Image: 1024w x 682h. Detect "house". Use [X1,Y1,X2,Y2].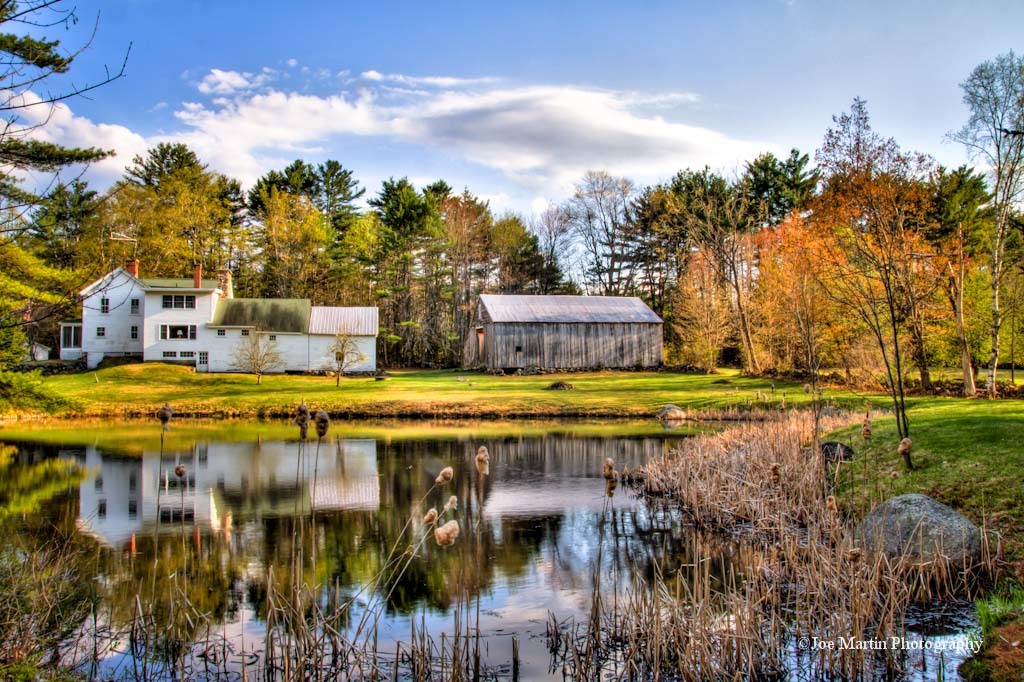
[461,278,681,376].
